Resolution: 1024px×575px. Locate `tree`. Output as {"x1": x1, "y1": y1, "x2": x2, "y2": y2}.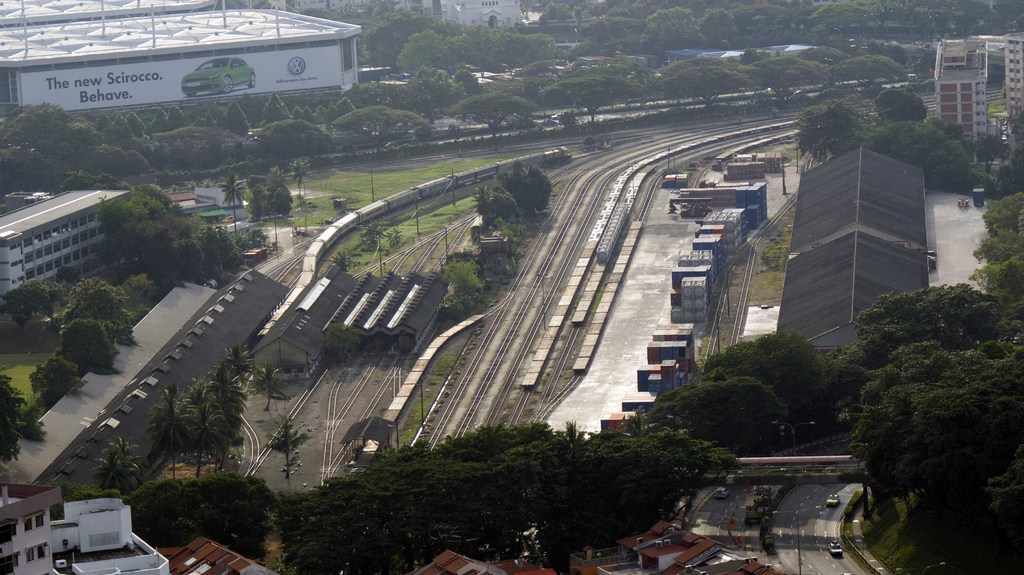
{"x1": 881, "y1": 86, "x2": 933, "y2": 118}.
